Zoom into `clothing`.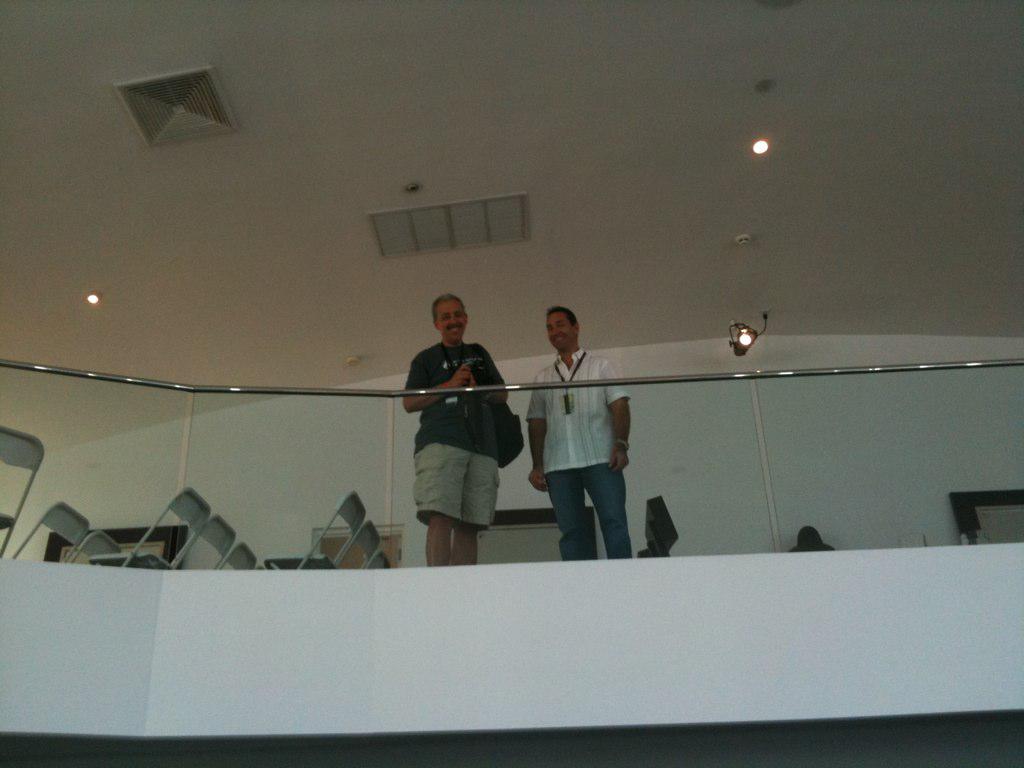
Zoom target: BBox(399, 310, 520, 538).
